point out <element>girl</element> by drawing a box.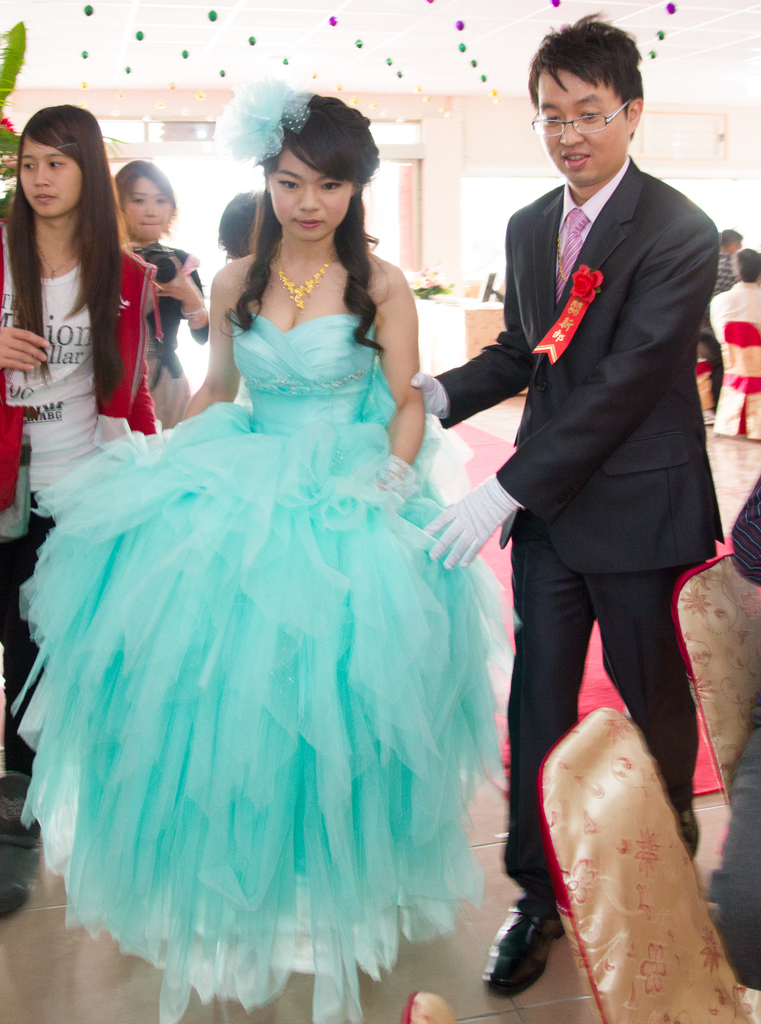
(x1=10, y1=75, x2=522, y2=1023).
